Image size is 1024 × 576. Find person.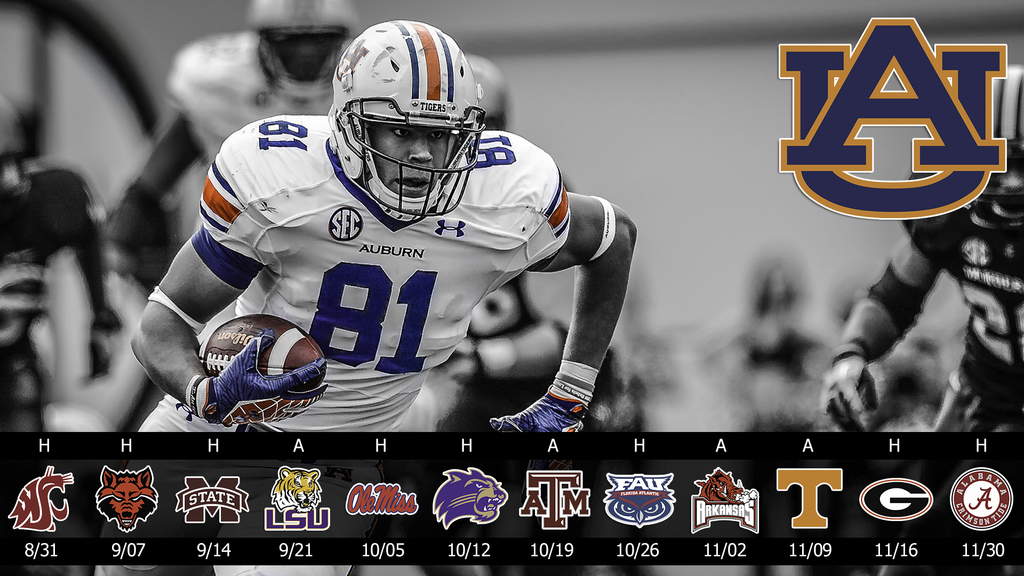
left=0, top=97, right=111, bottom=435.
